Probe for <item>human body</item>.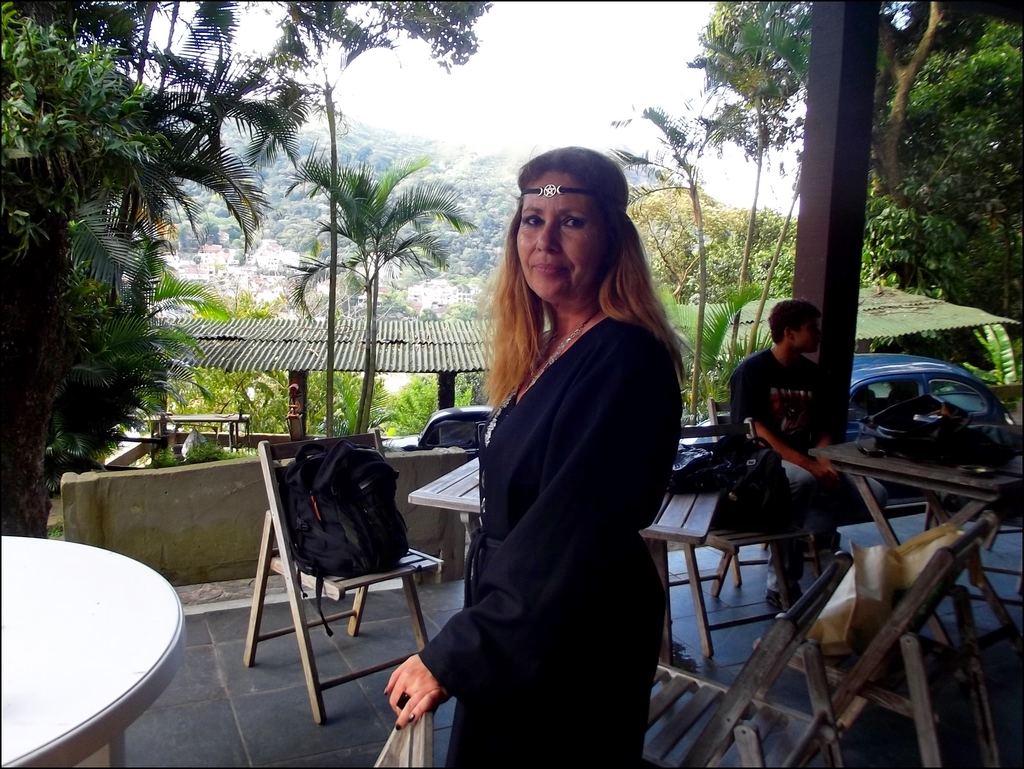
Probe result: detection(728, 298, 888, 607).
